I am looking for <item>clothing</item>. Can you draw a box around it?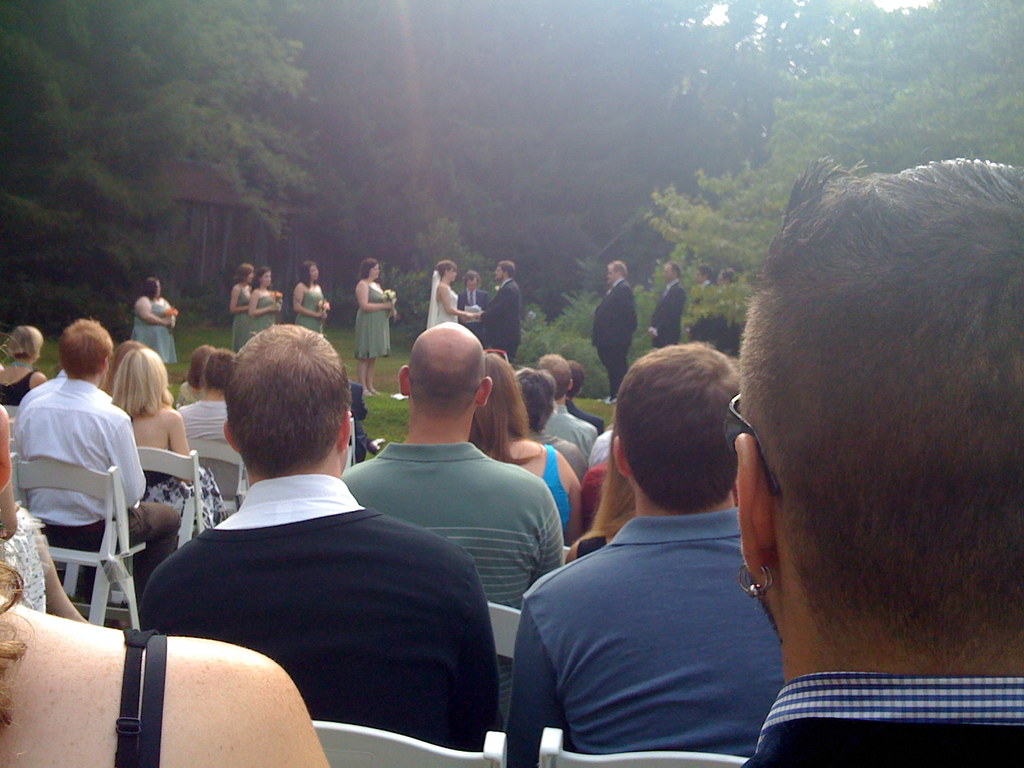
Sure, the bounding box is box=[132, 292, 177, 358].
